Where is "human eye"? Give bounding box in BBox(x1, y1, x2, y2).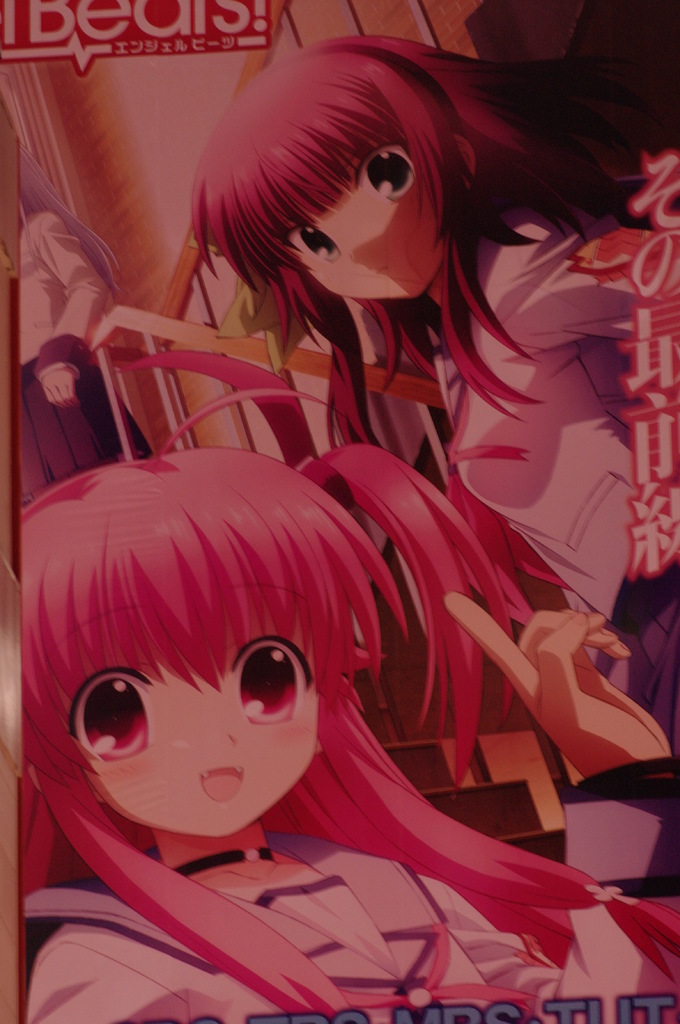
BBox(84, 672, 155, 767).
